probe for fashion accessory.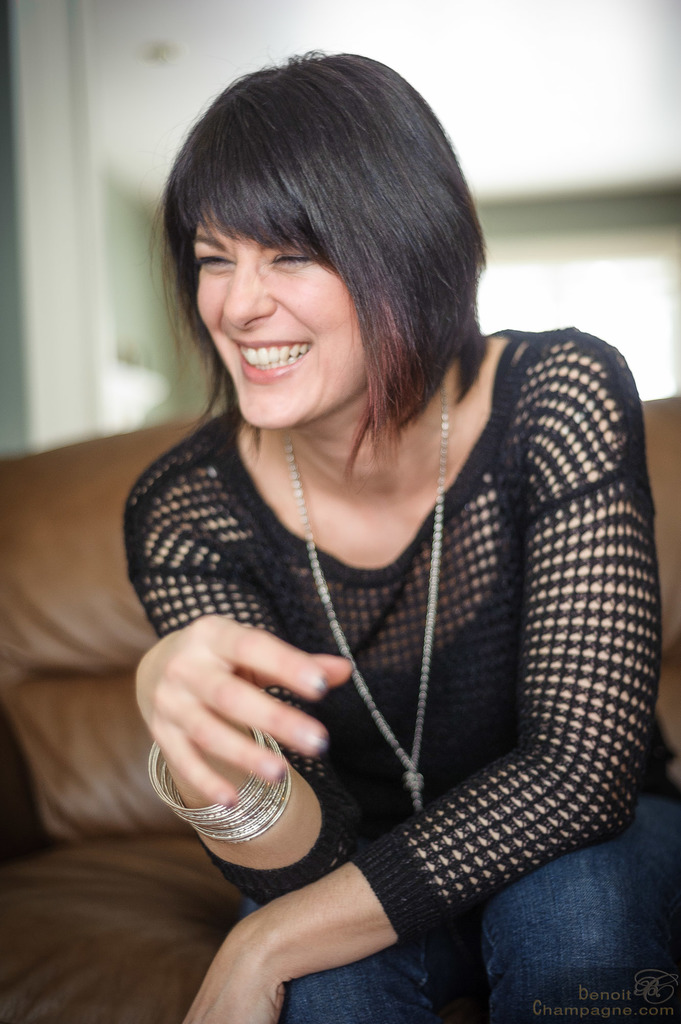
Probe result: pyautogui.locateOnScreen(314, 730, 328, 746).
